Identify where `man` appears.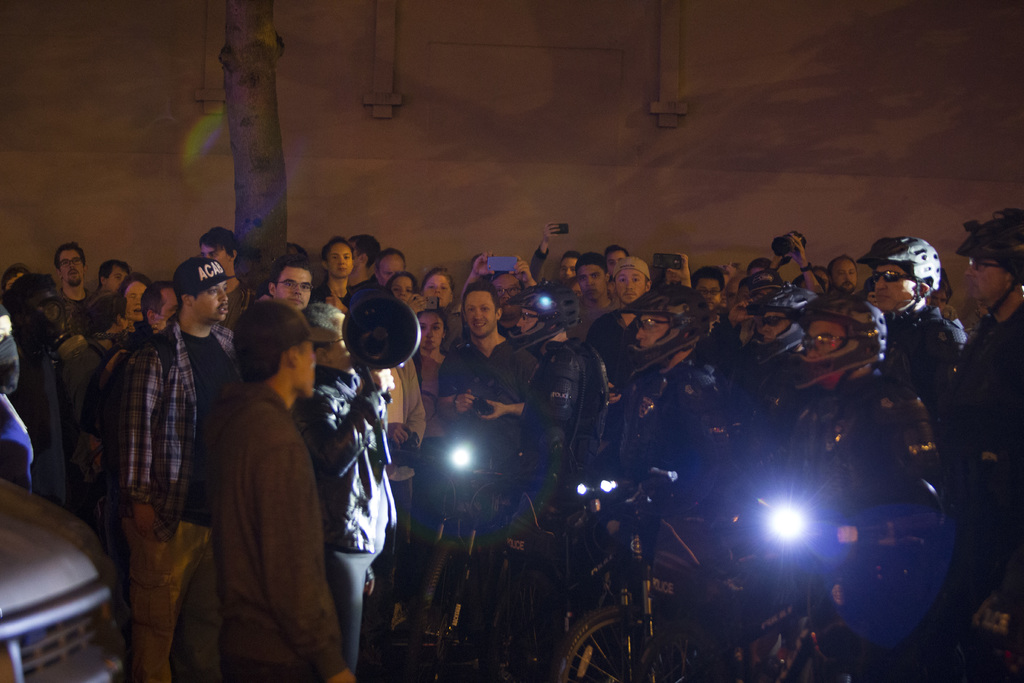
Appears at 175/284/333/681.
